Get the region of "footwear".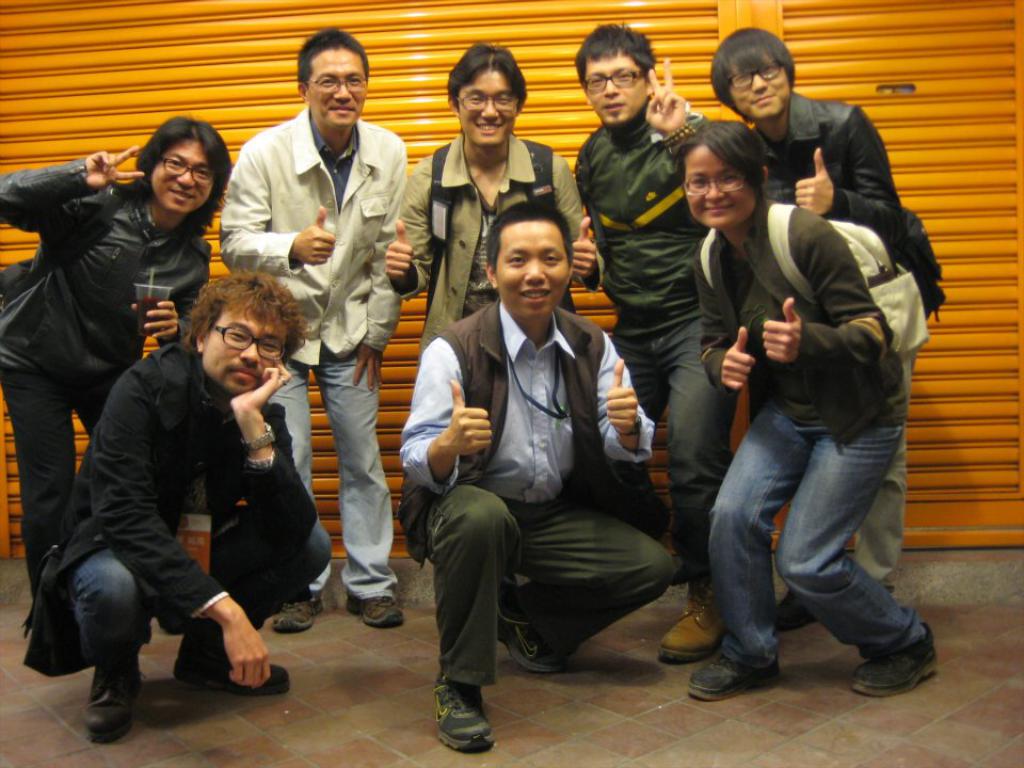
(x1=693, y1=647, x2=779, y2=702).
